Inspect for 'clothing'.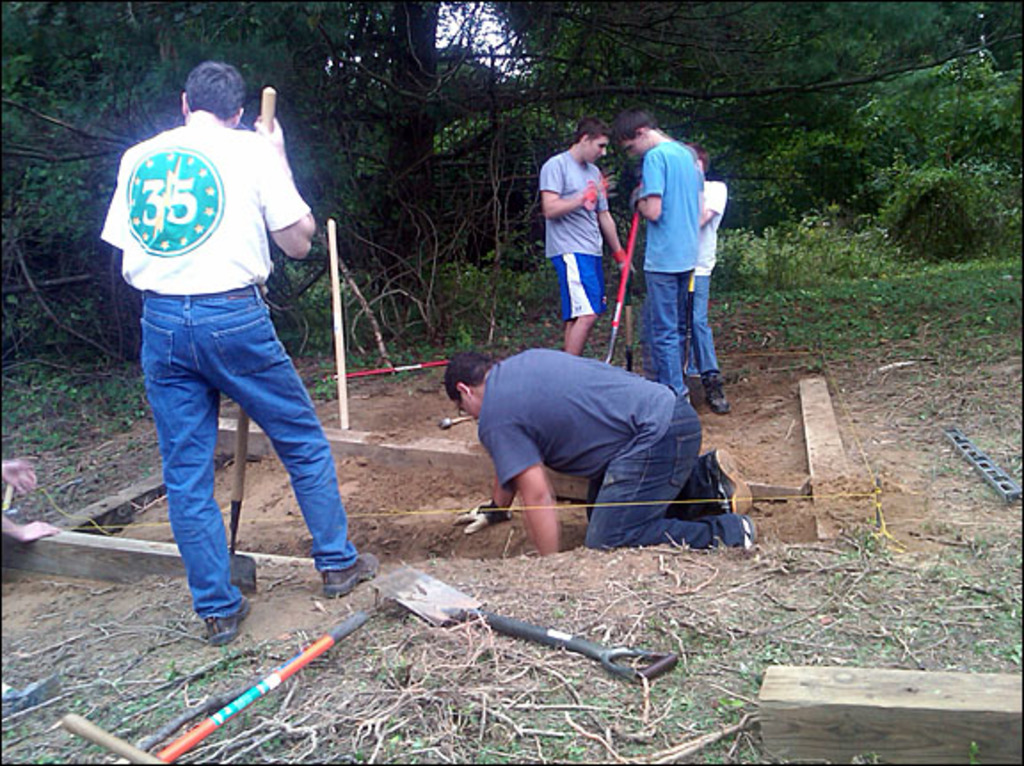
Inspection: [98, 57, 332, 555].
